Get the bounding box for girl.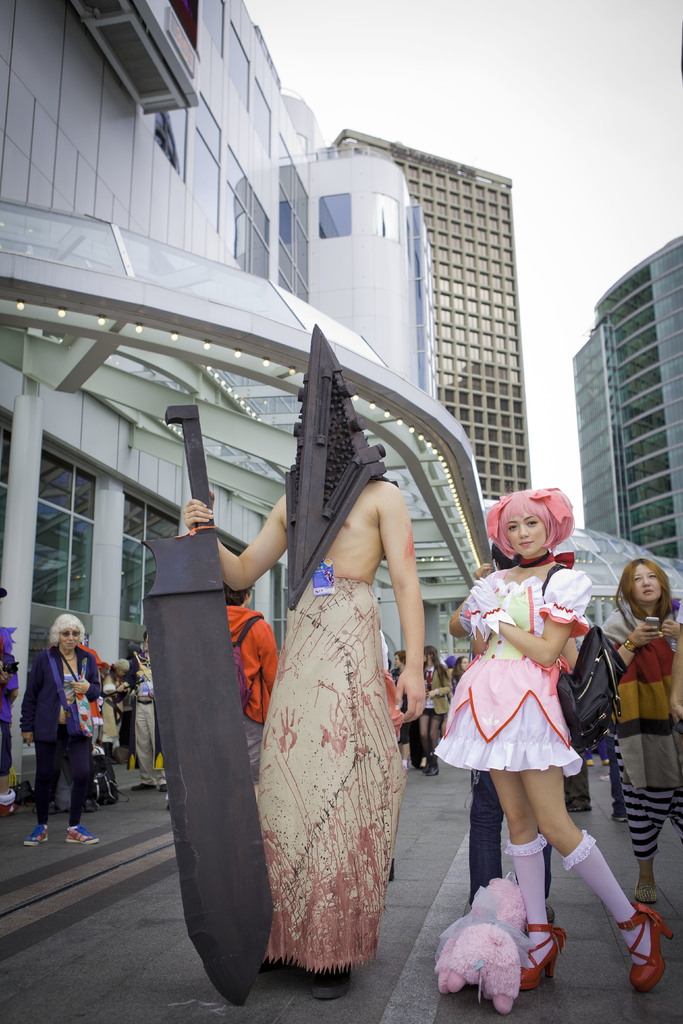
{"x1": 438, "y1": 495, "x2": 676, "y2": 988}.
